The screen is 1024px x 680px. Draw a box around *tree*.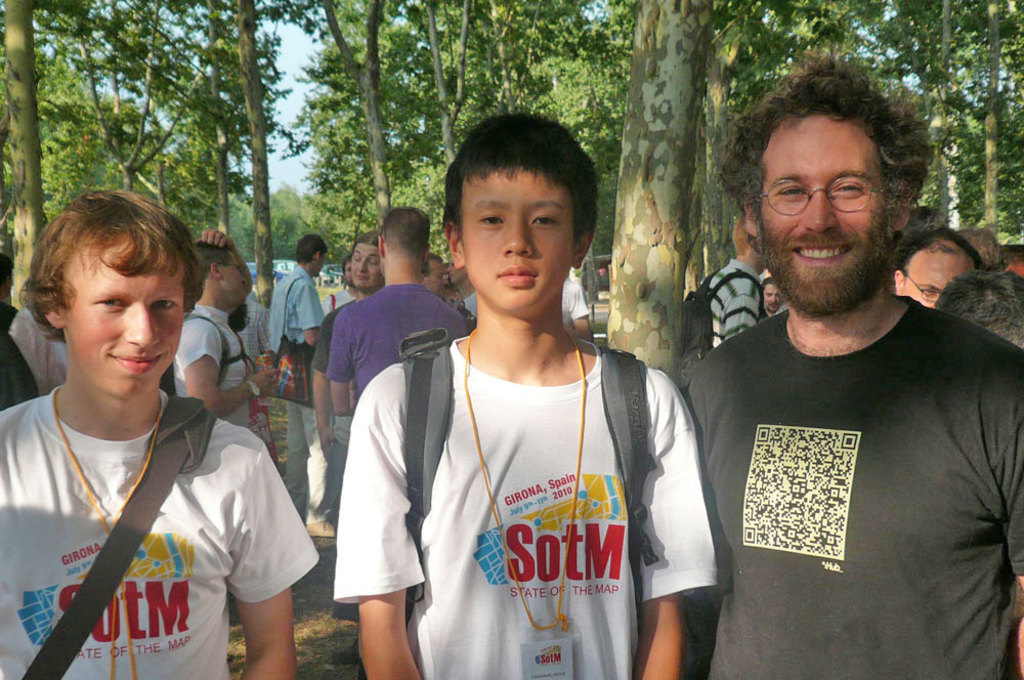
box(28, 0, 245, 260).
